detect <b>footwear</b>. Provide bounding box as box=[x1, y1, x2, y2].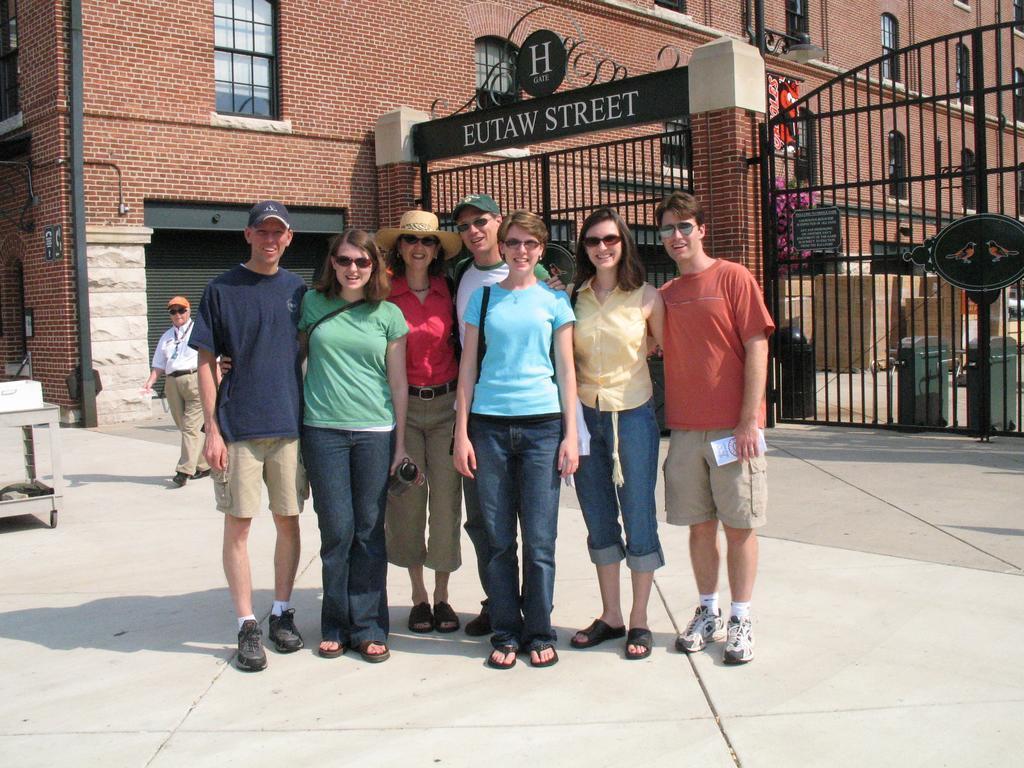
box=[314, 642, 344, 658].
